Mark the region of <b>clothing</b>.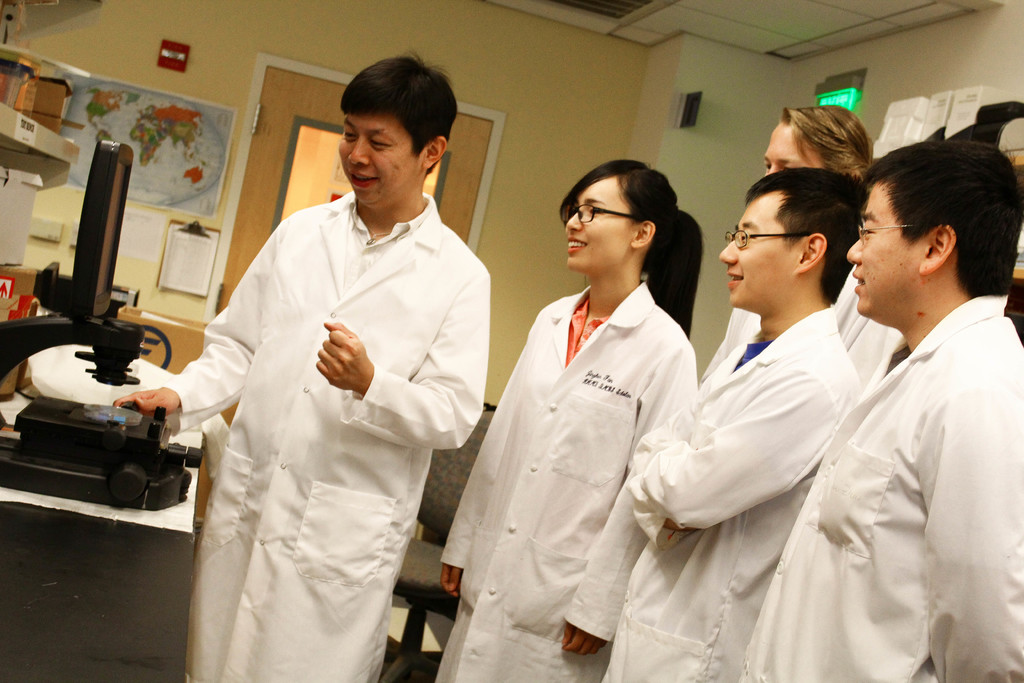
Region: 431,268,692,682.
